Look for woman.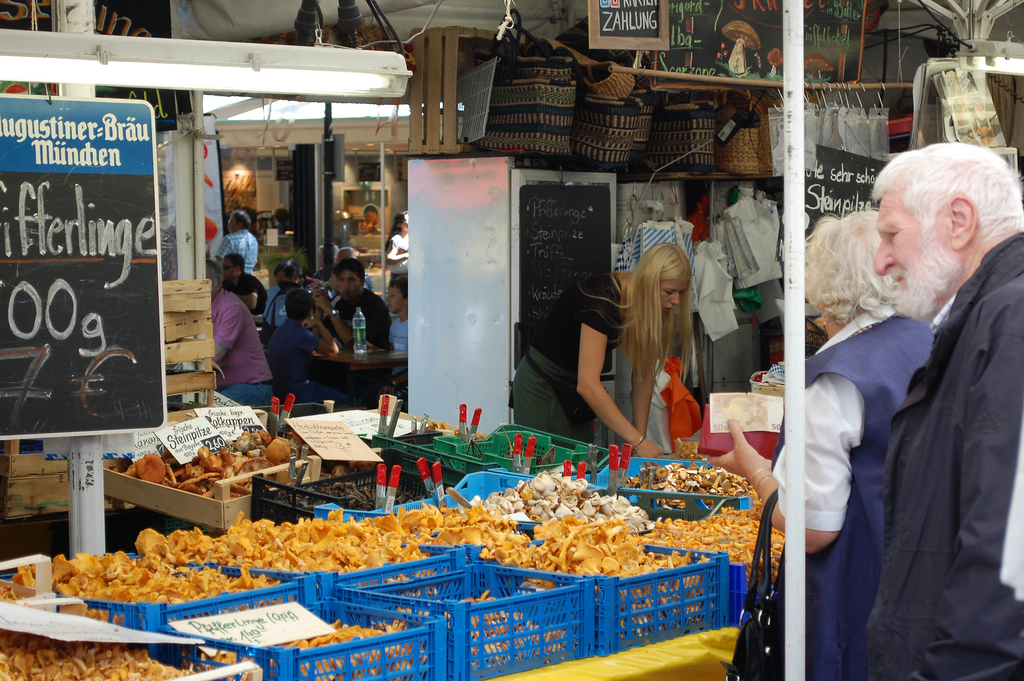
Found: bbox=(712, 210, 945, 680).
